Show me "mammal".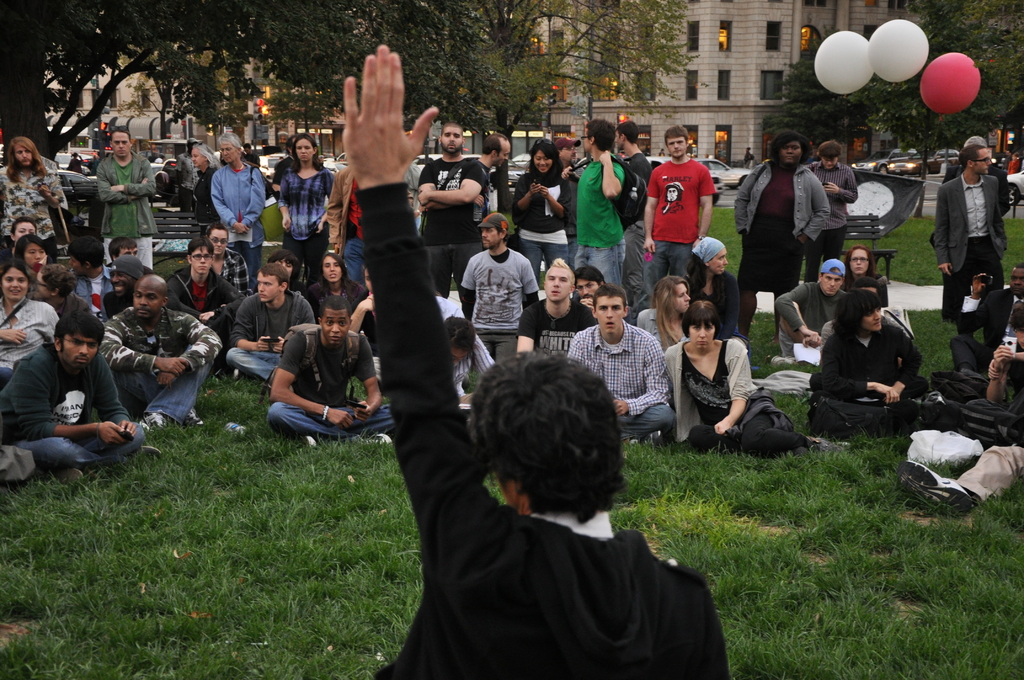
"mammal" is here: <bbox>934, 147, 1007, 350</bbox>.
